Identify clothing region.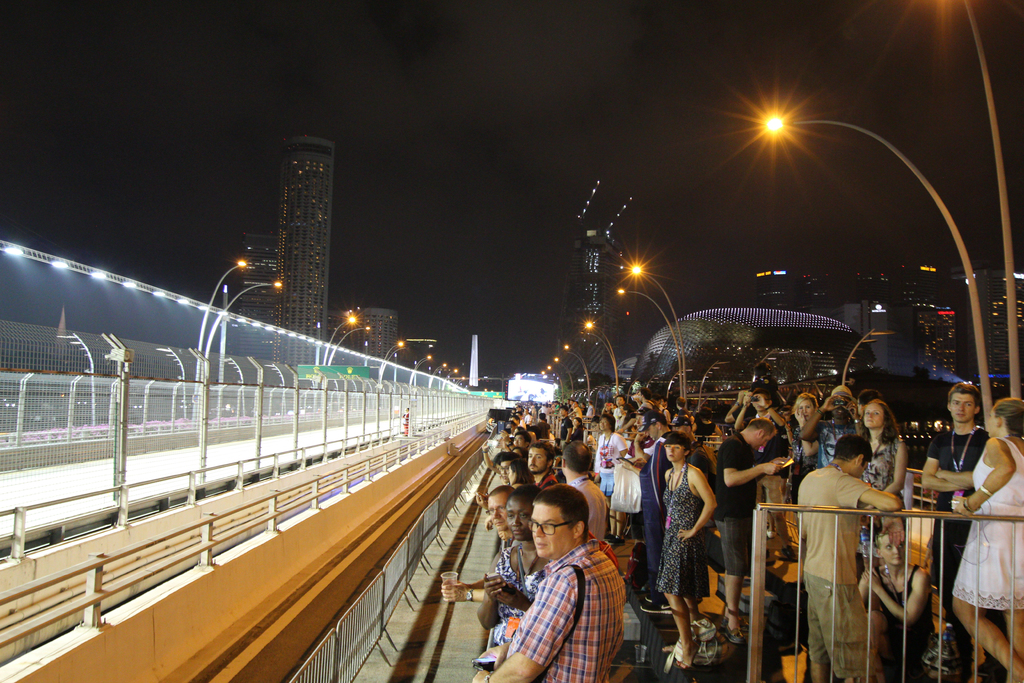
Region: detection(949, 439, 1023, 612).
